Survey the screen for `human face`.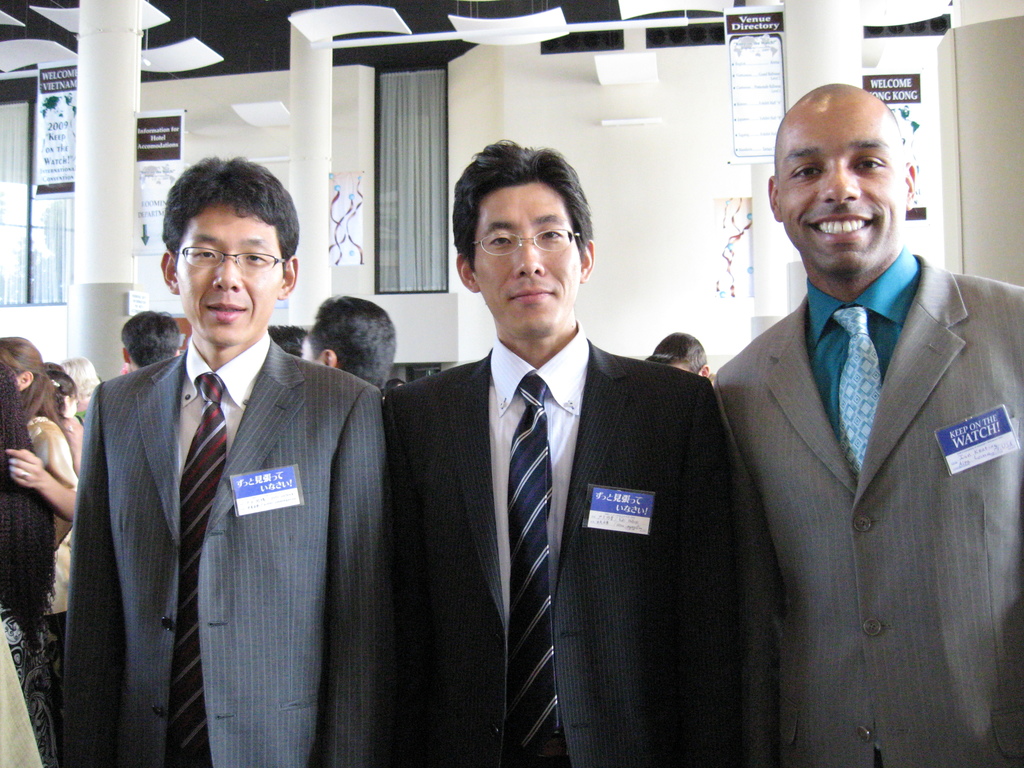
Survey found: (x1=176, y1=202, x2=285, y2=342).
